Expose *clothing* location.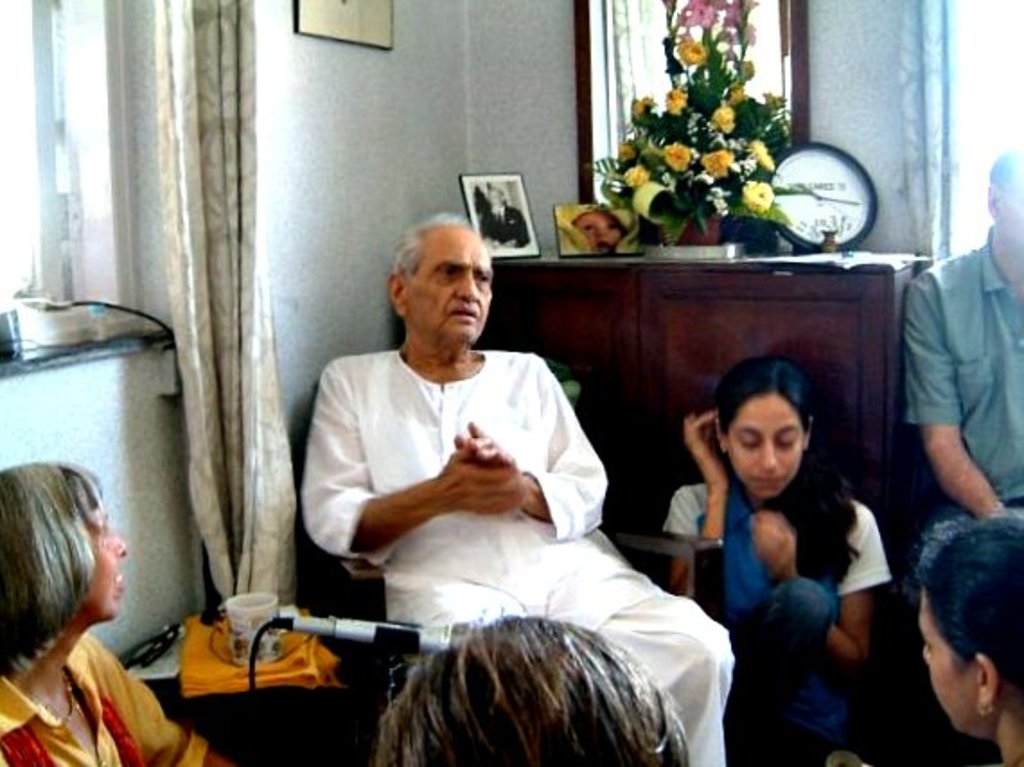
Exposed at bbox=(302, 348, 737, 765).
